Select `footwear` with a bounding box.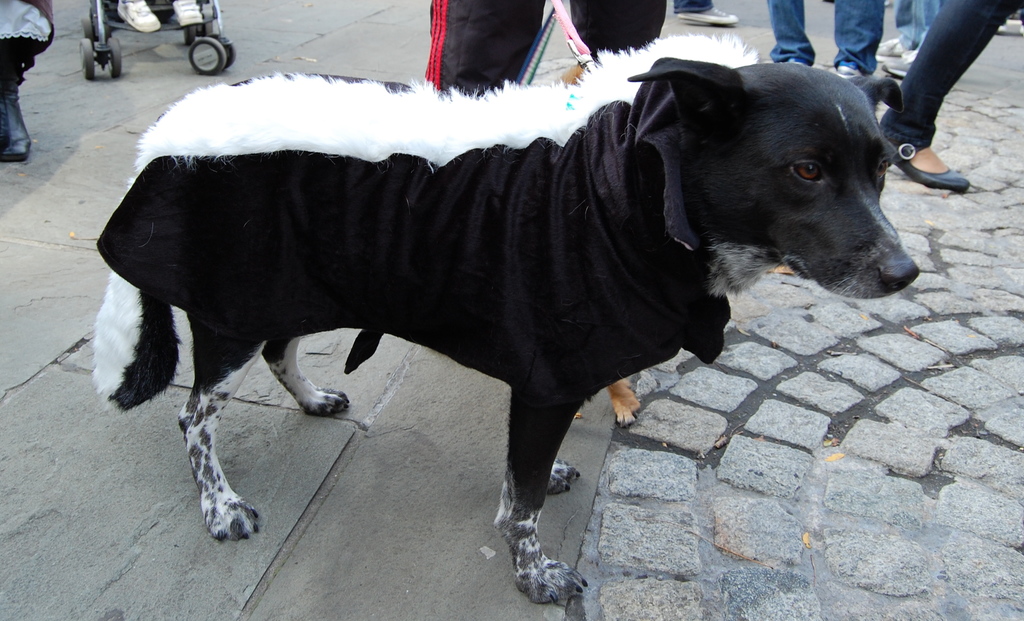
112:0:161:32.
